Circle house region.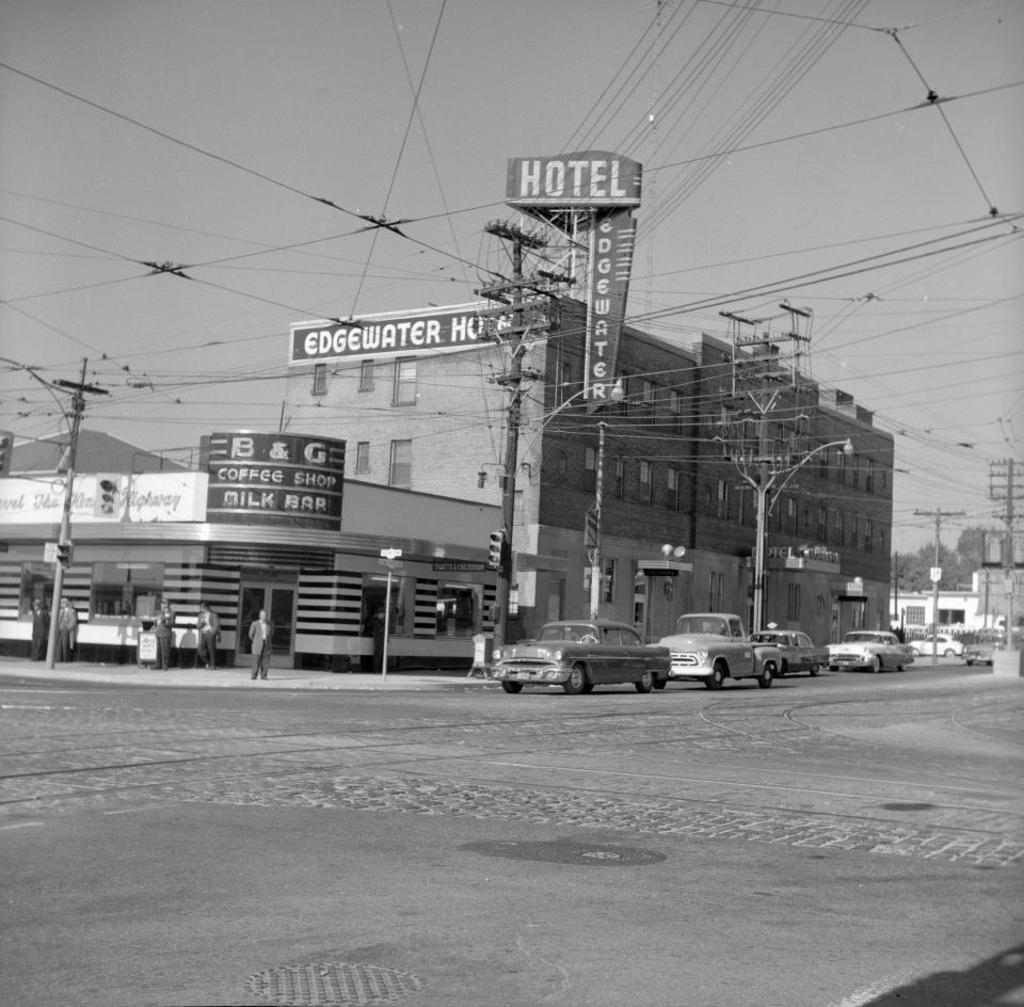
Region: [0,433,505,671].
